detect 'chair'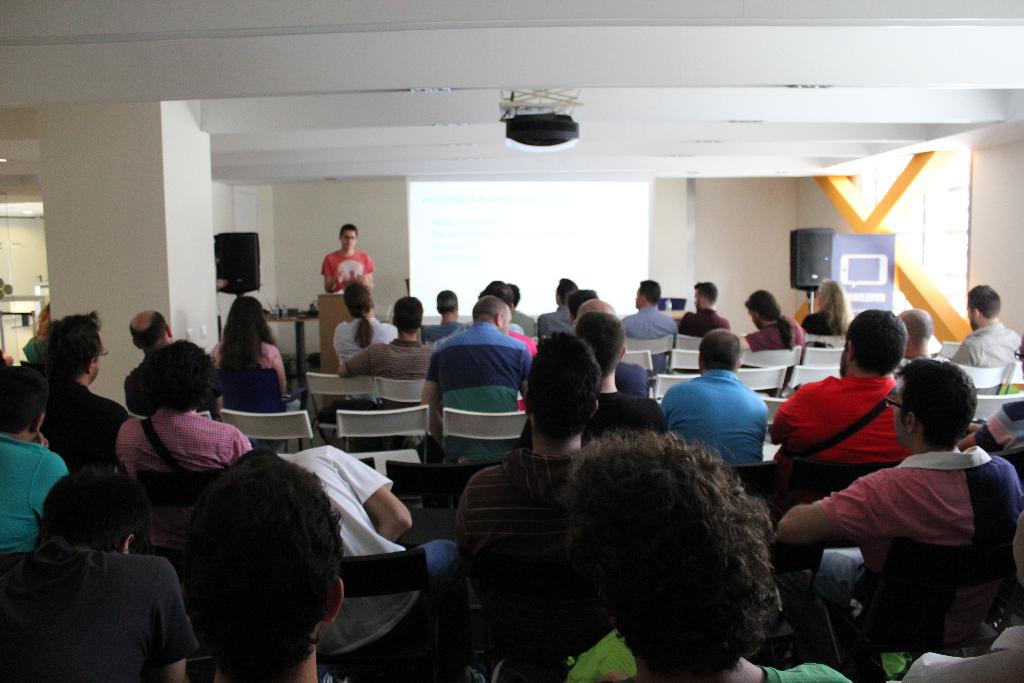
{"x1": 623, "y1": 334, "x2": 671, "y2": 372}
